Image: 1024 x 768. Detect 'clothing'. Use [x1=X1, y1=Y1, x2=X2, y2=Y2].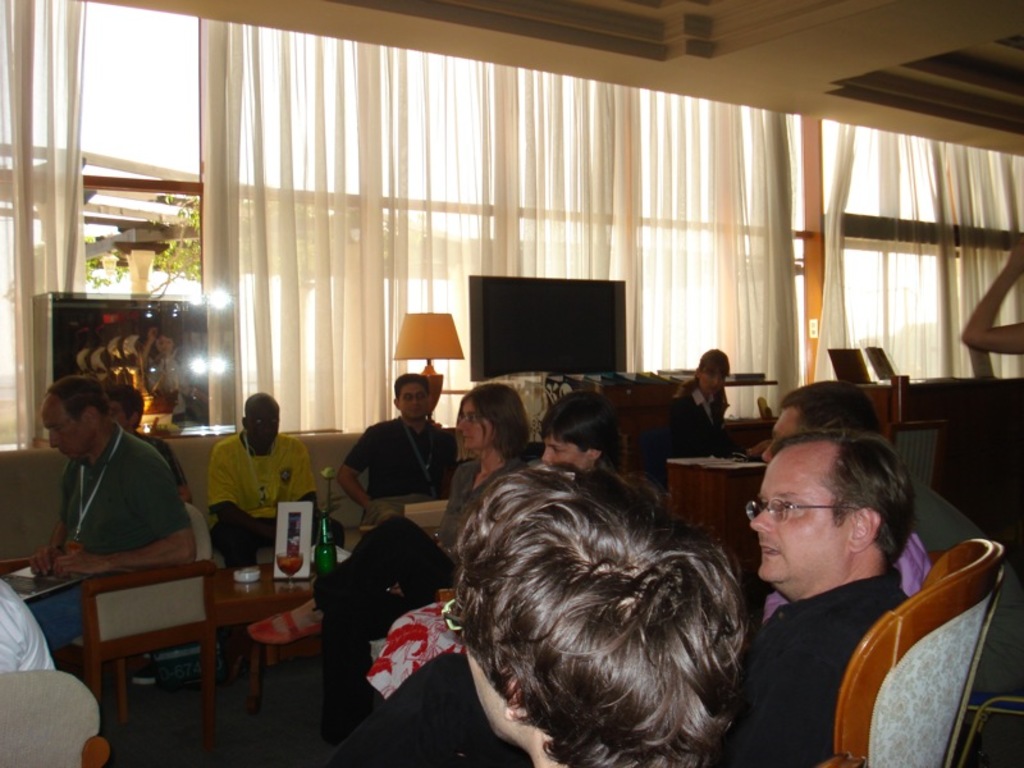
[x1=654, y1=384, x2=737, y2=492].
